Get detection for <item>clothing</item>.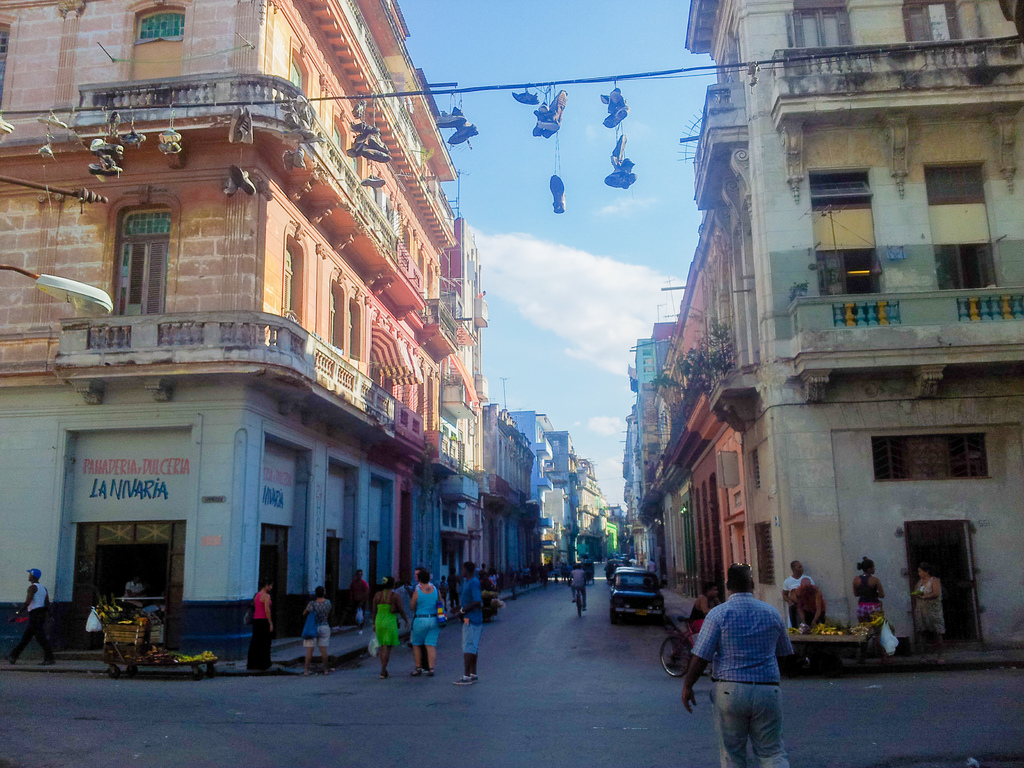
Detection: l=347, t=579, r=365, b=614.
